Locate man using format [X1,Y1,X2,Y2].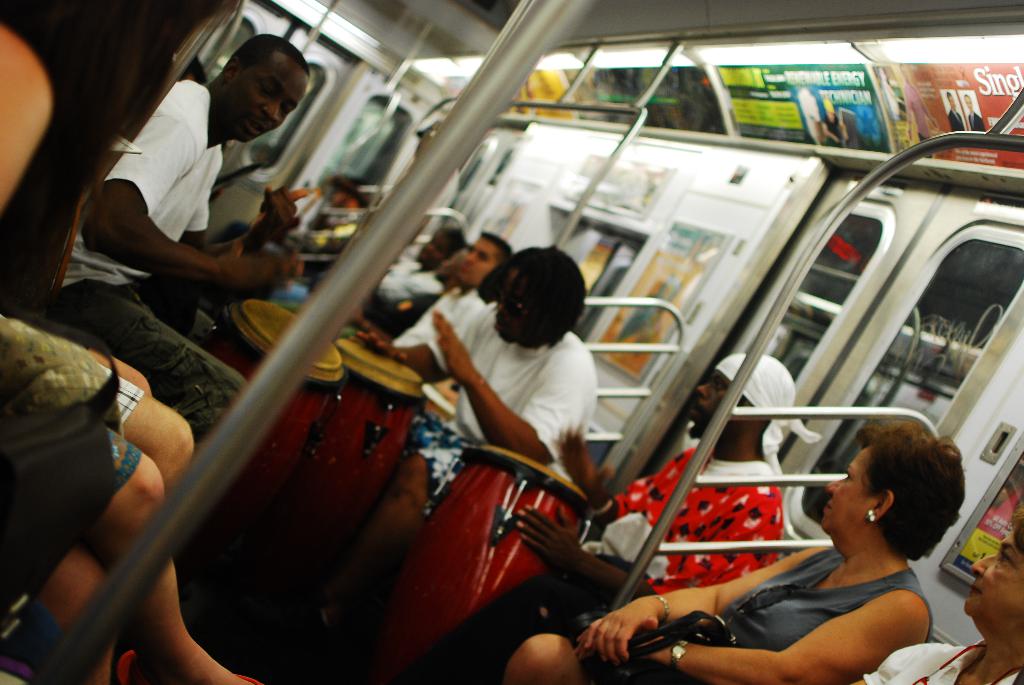
[314,262,597,636].
